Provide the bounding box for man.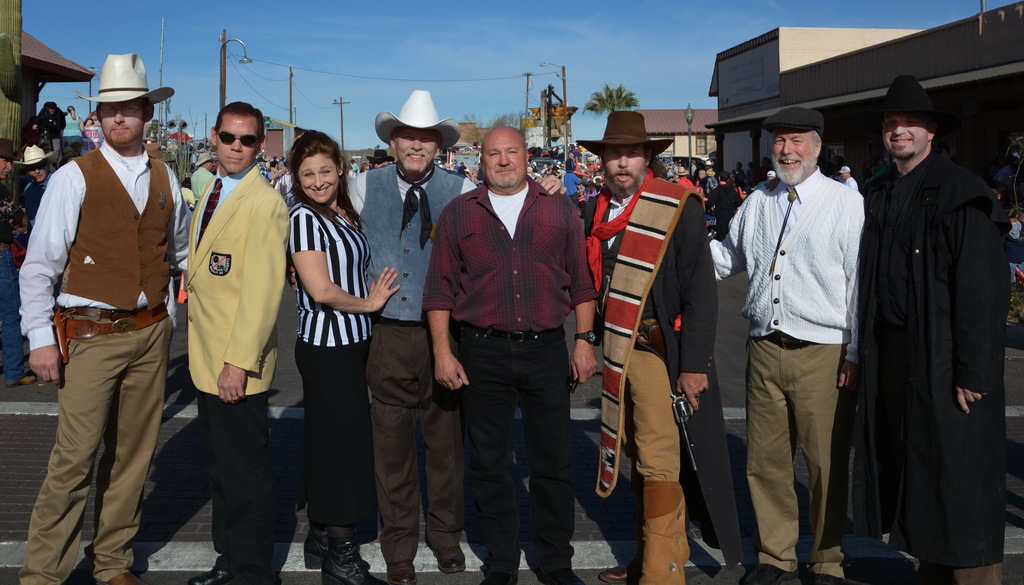
detection(755, 170, 780, 190).
